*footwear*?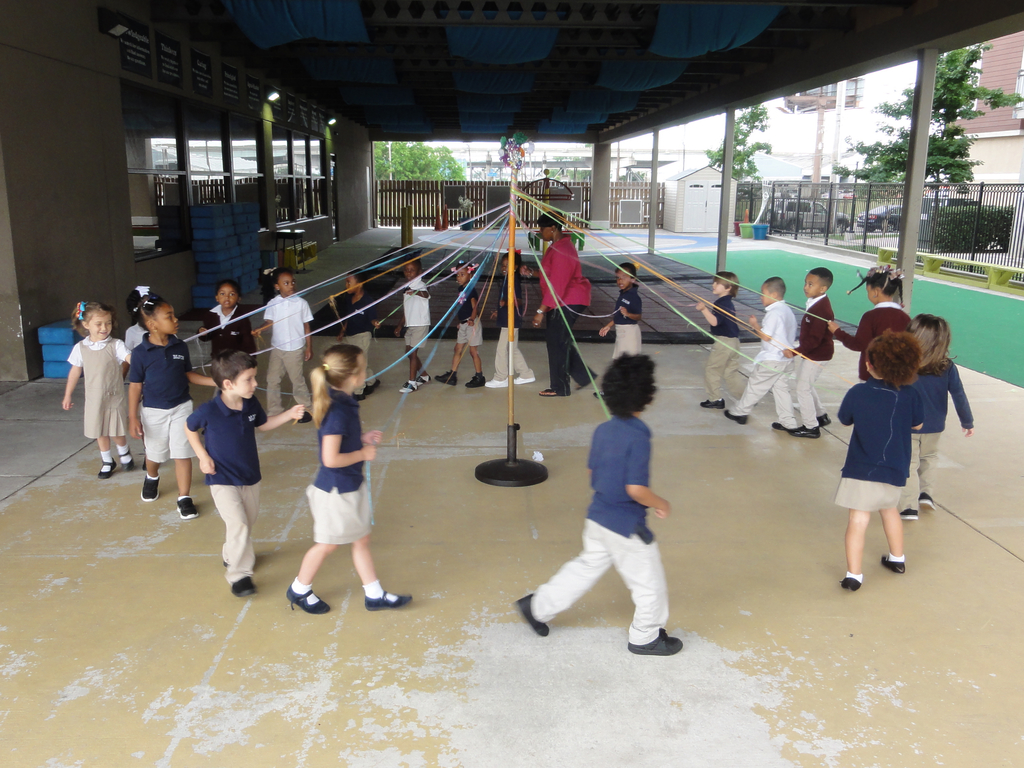
231, 579, 252, 600
